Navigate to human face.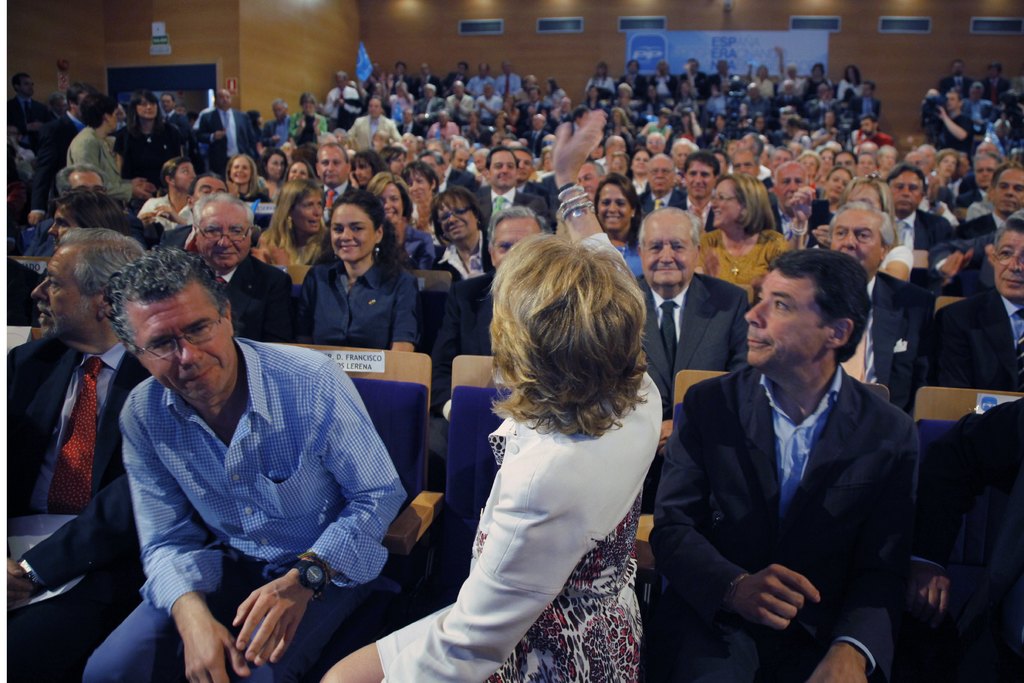
Navigation target: box=[388, 154, 405, 176].
